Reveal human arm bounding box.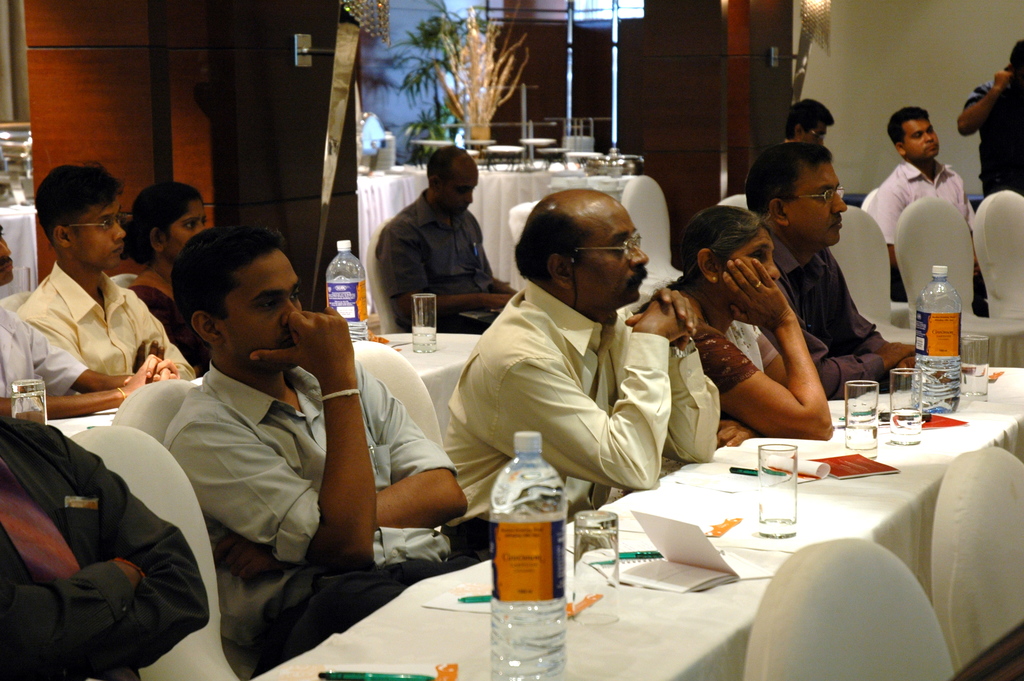
Revealed: crop(15, 318, 179, 398).
